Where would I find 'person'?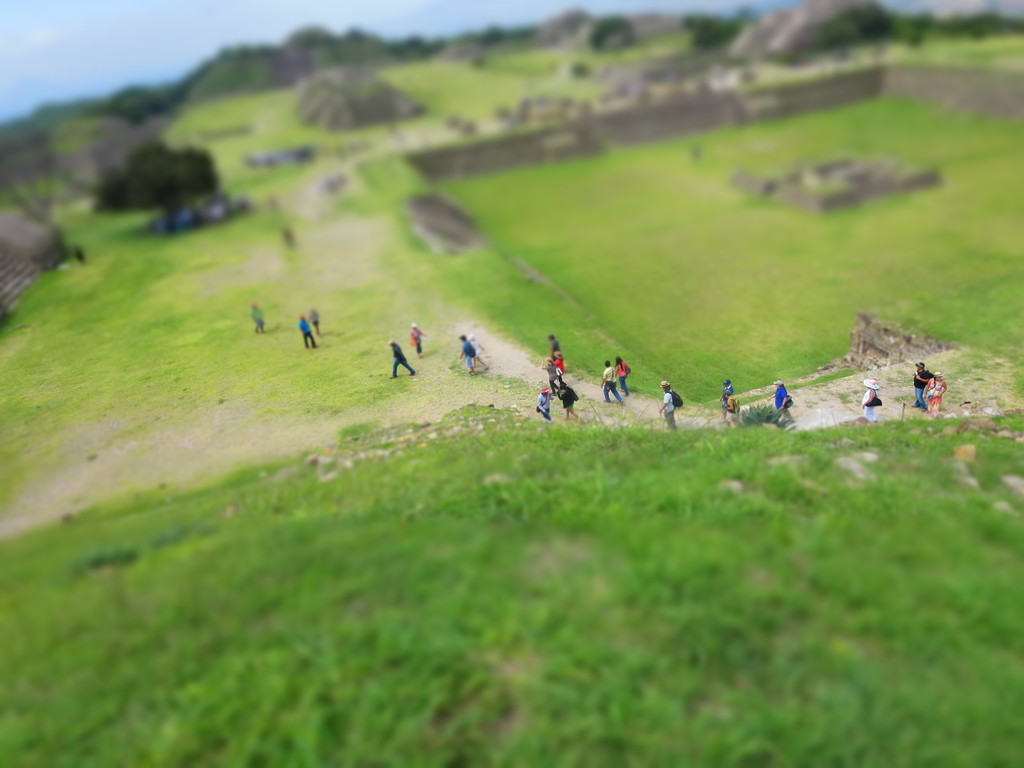
At detection(707, 375, 751, 428).
